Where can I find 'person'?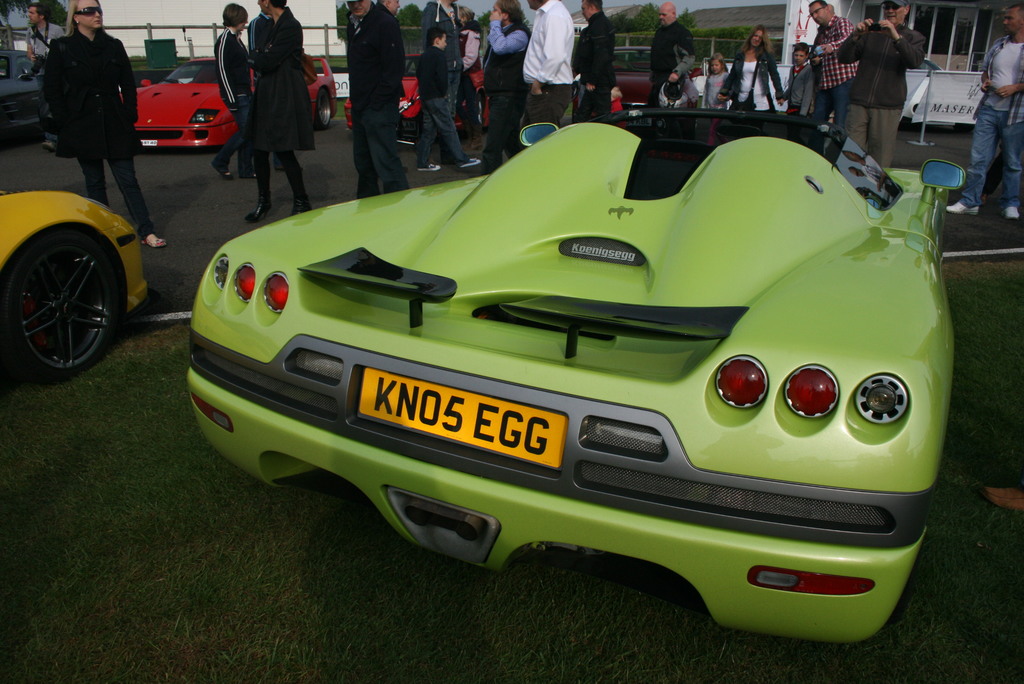
You can find it at bbox(417, 28, 483, 170).
